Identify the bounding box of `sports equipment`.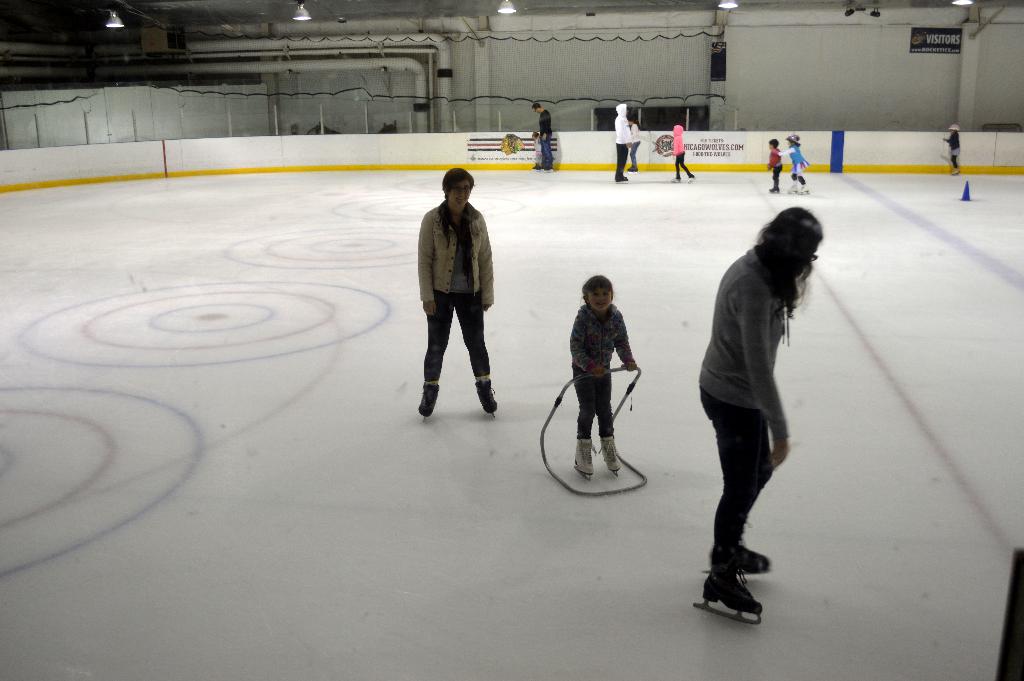
box=[671, 175, 681, 183].
